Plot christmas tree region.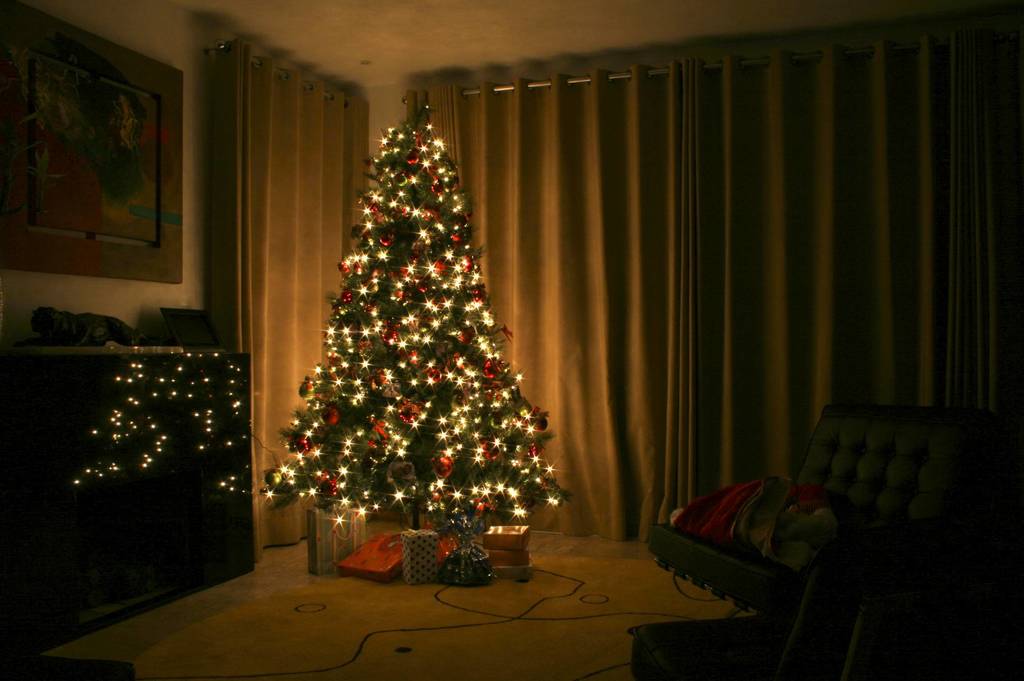
Plotted at [left=255, top=95, right=576, bottom=552].
